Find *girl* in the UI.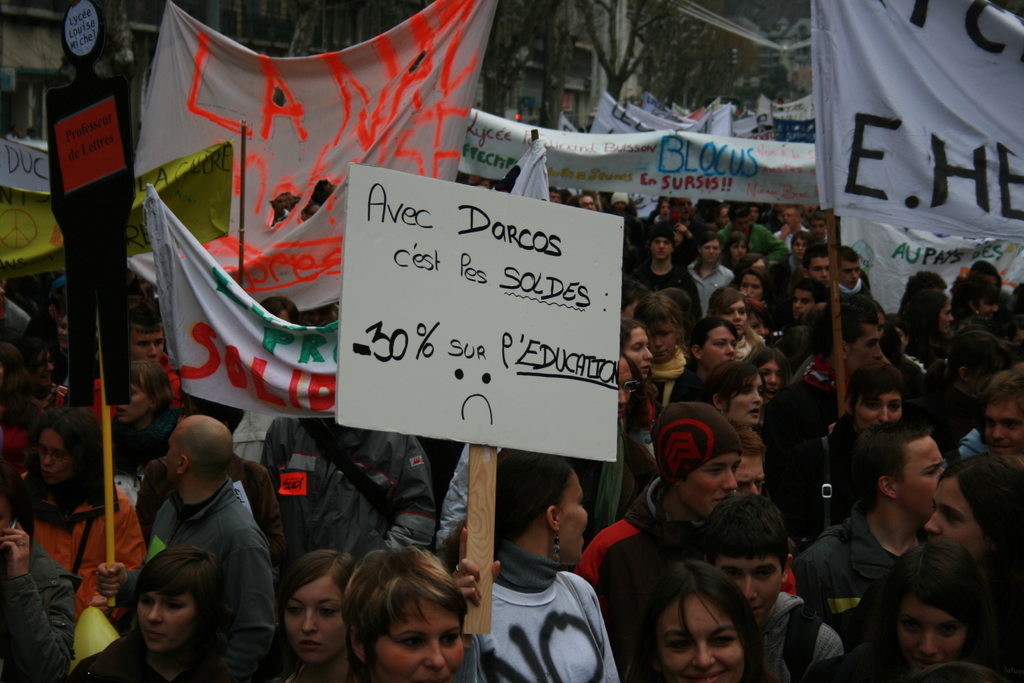
UI element at crop(836, 547, 1002, 670).
